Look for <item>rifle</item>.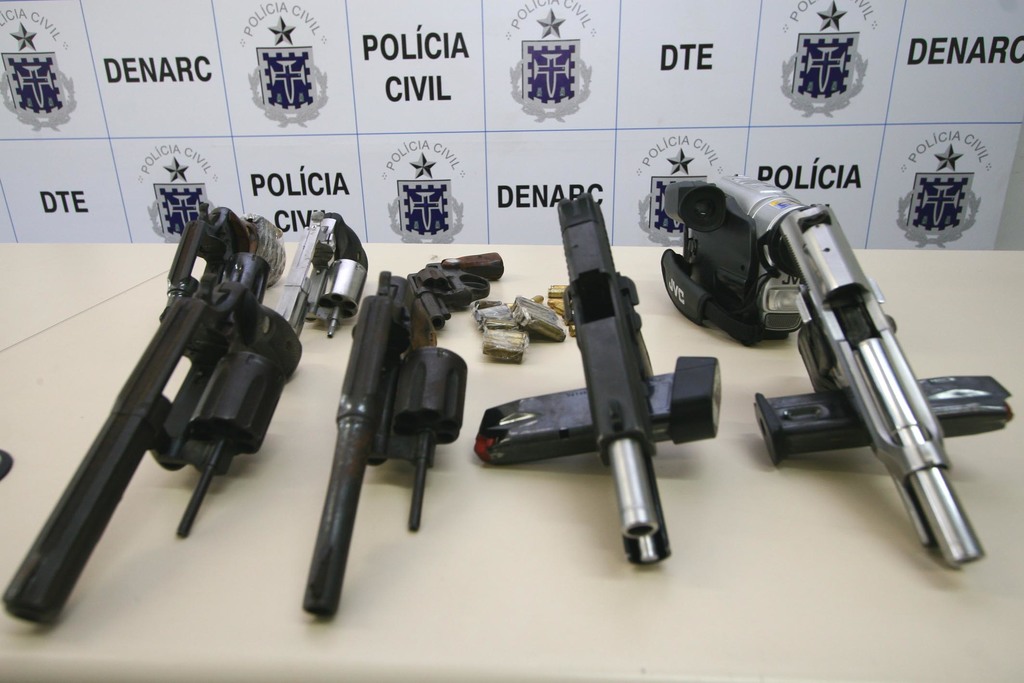
Found: crop(475, 188, 721, 566).
